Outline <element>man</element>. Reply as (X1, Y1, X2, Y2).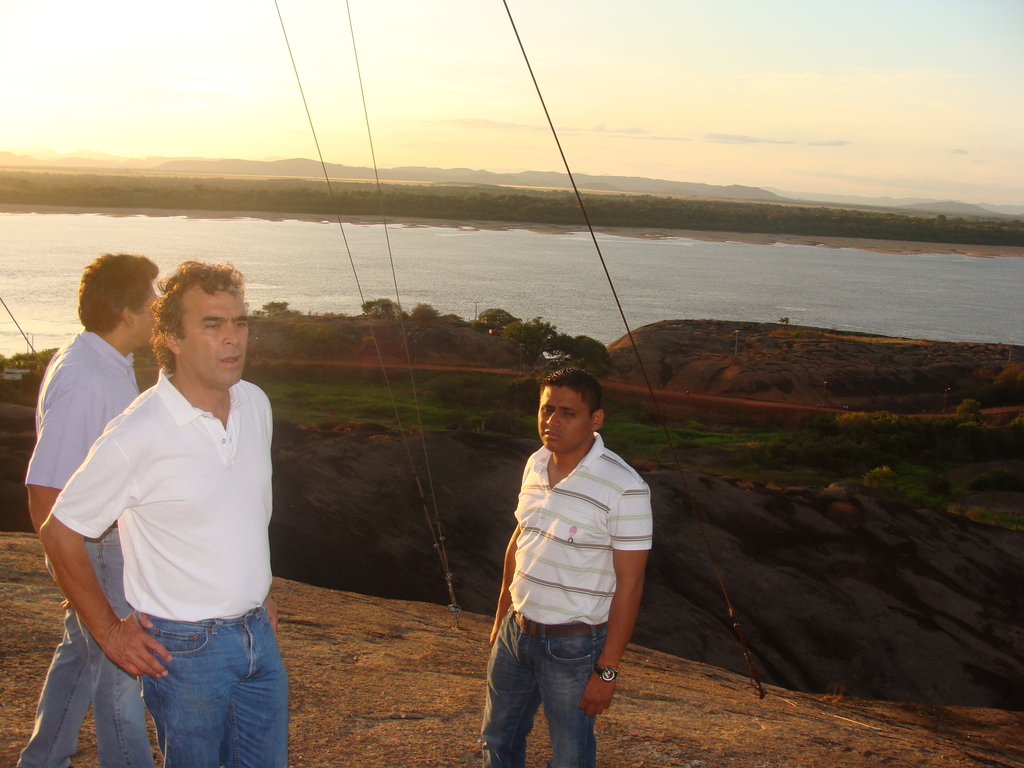
(18, 248, 163, 765).
